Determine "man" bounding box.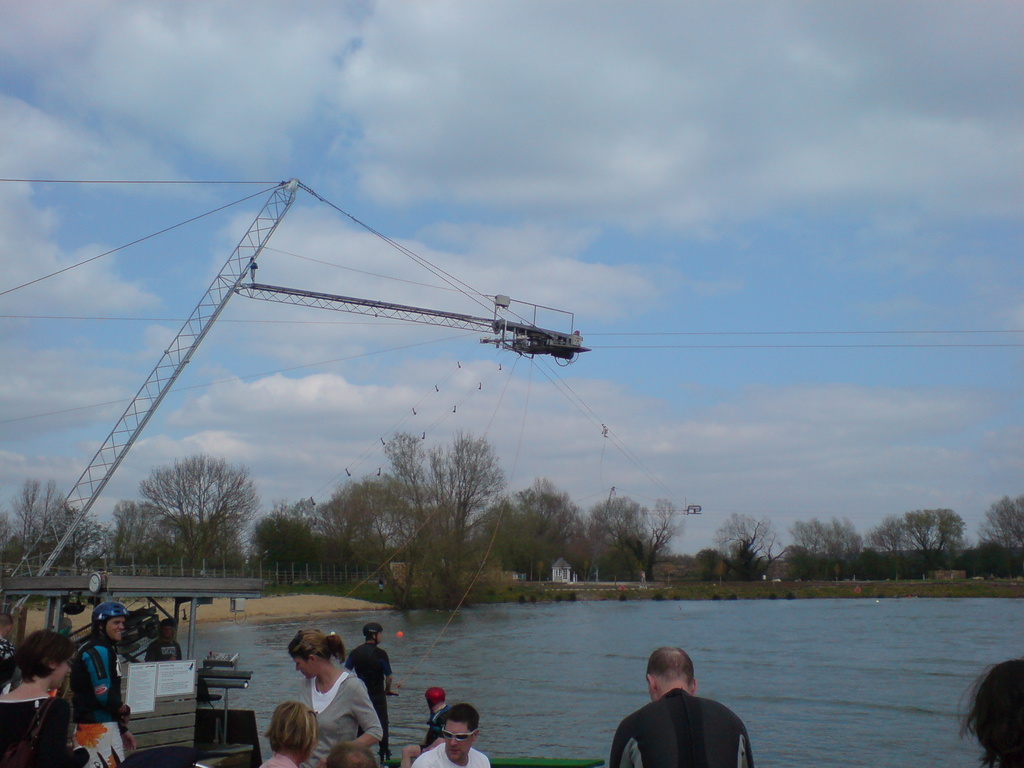
Determined: (602,652,756,767).
